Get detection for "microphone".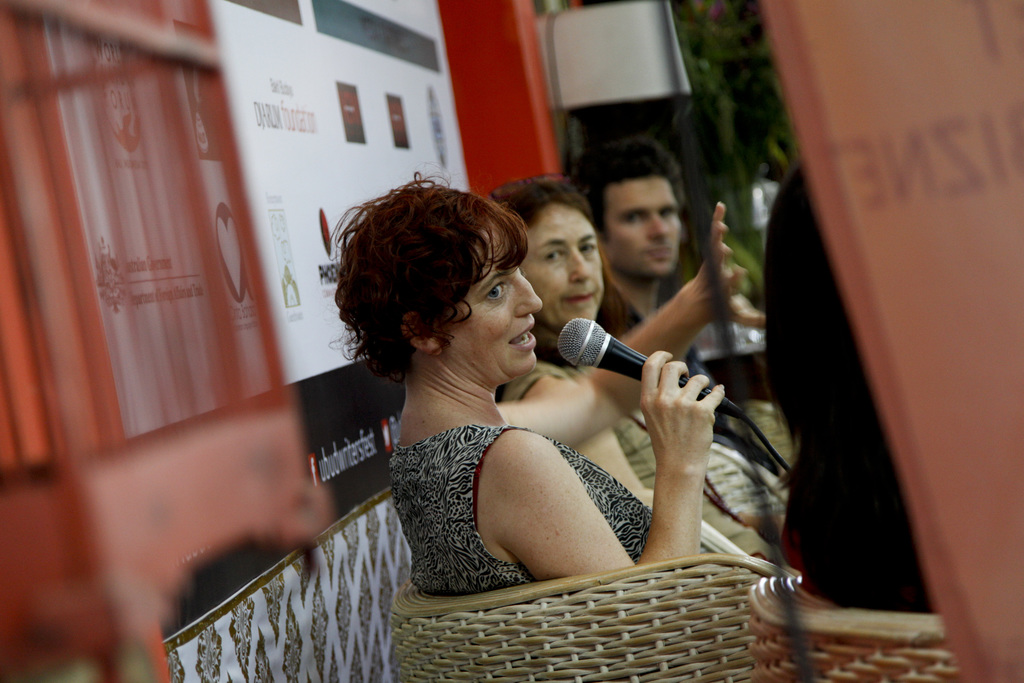
Detection: [557, 316, 742, 415].
